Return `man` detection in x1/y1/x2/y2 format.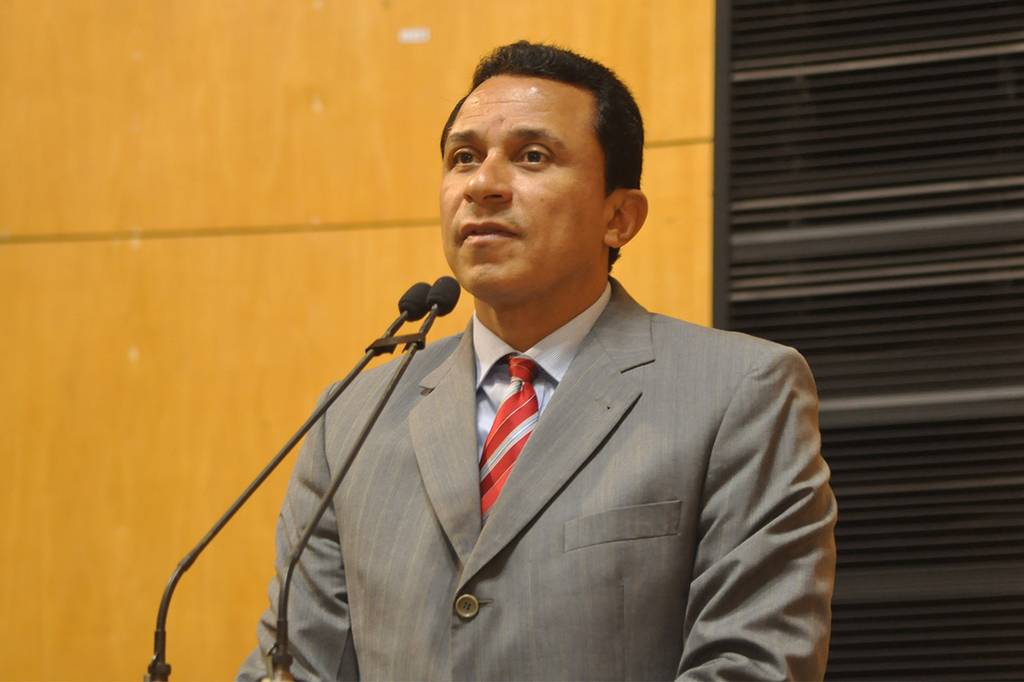
234/49/829/681.
